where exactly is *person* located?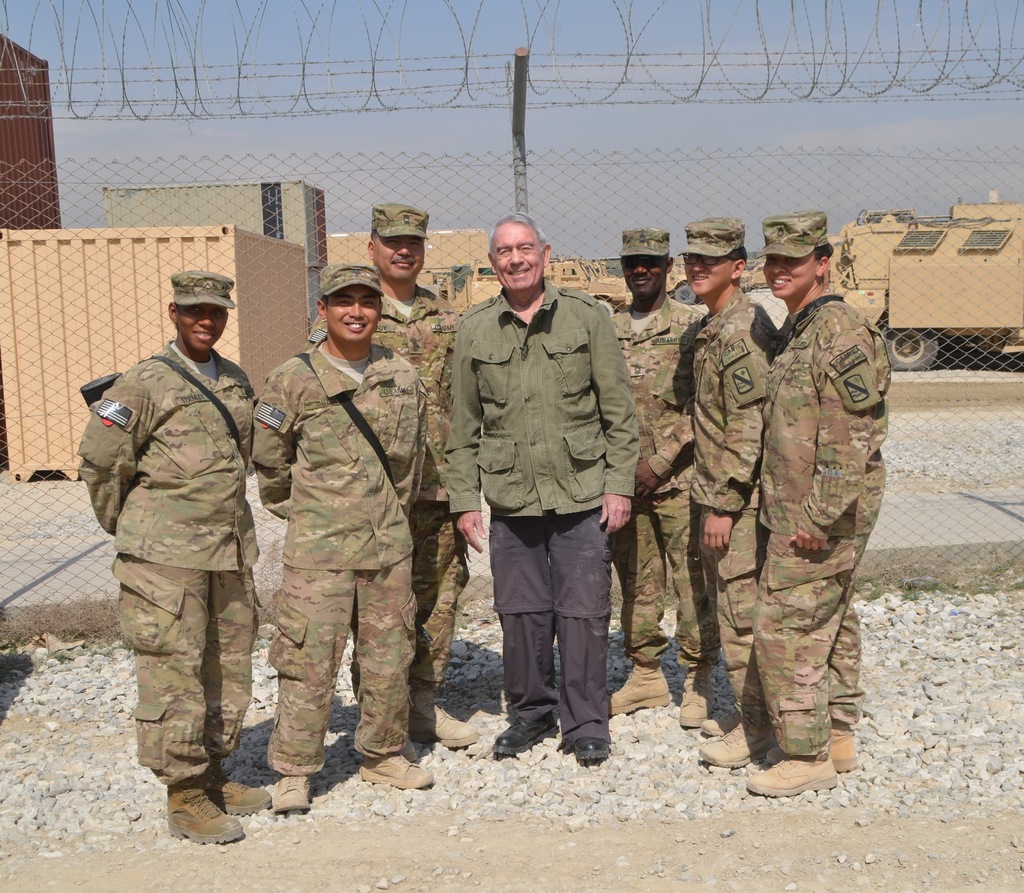
Its bounding box is 445, 221, 634, 759.
